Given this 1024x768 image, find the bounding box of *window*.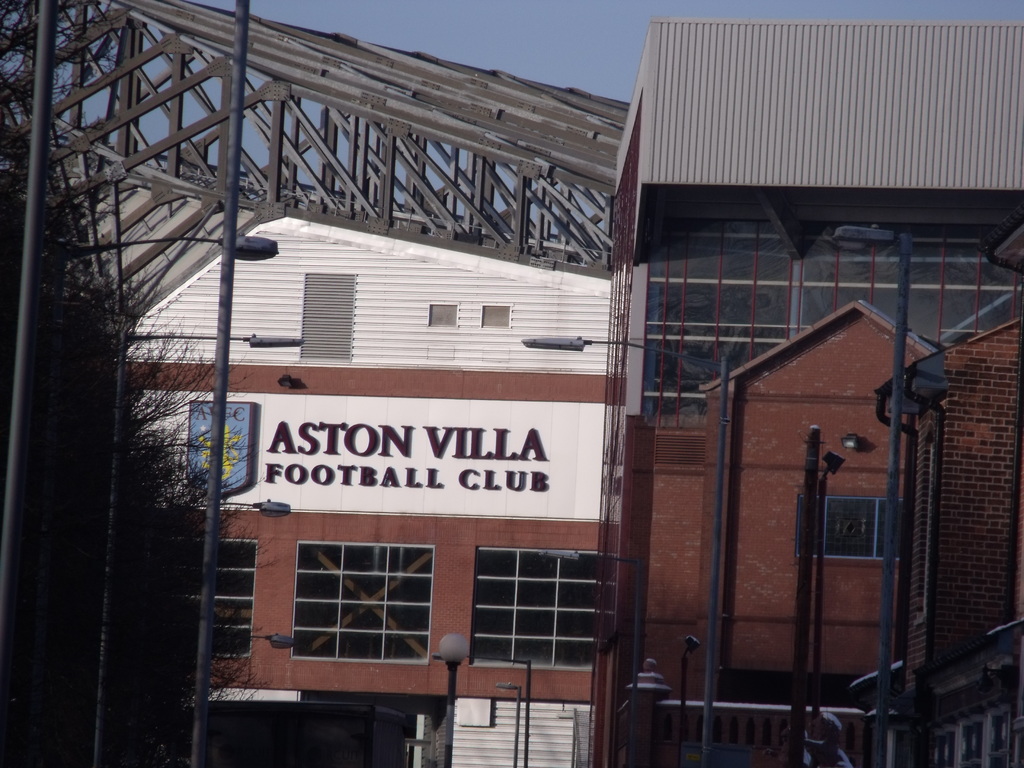
region(169, 538, 260, 664).
